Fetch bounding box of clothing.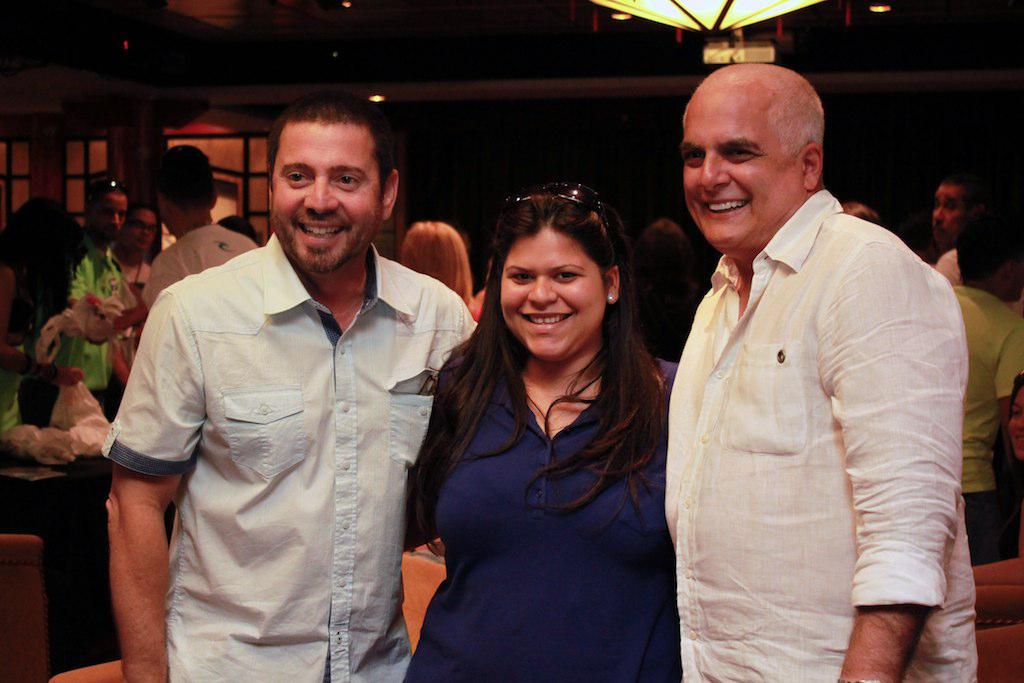
Bbox: locate(651, 157, 973, 663).
